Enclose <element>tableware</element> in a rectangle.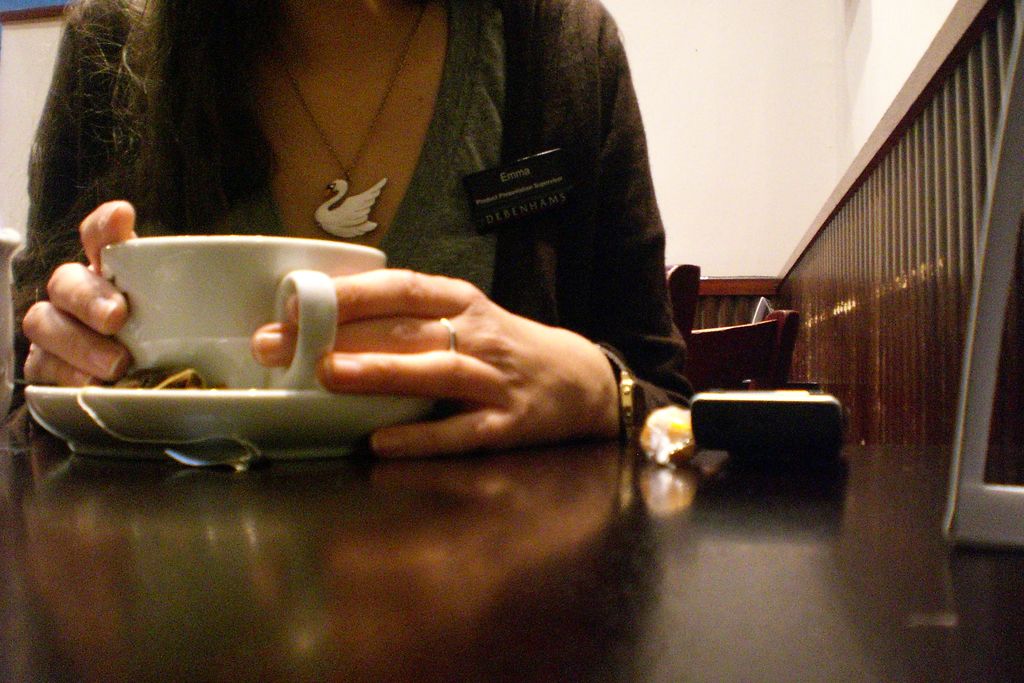
locate(20, 384, 428, 462).
